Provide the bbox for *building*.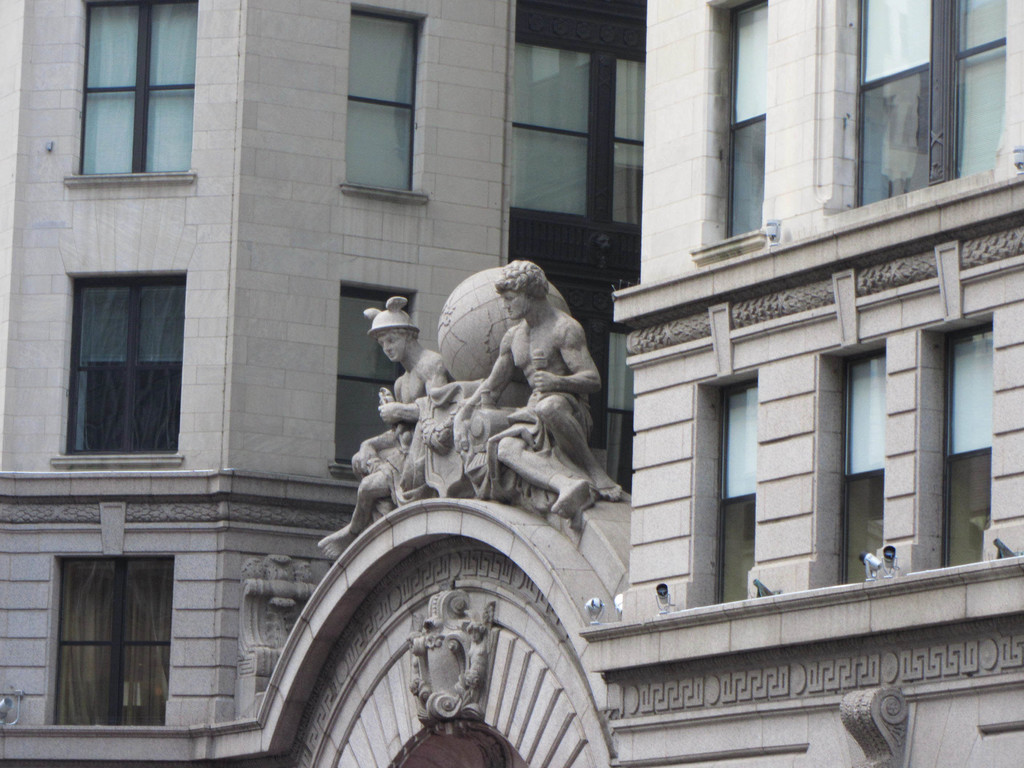
l=0, t=0, r=648, b=767.
